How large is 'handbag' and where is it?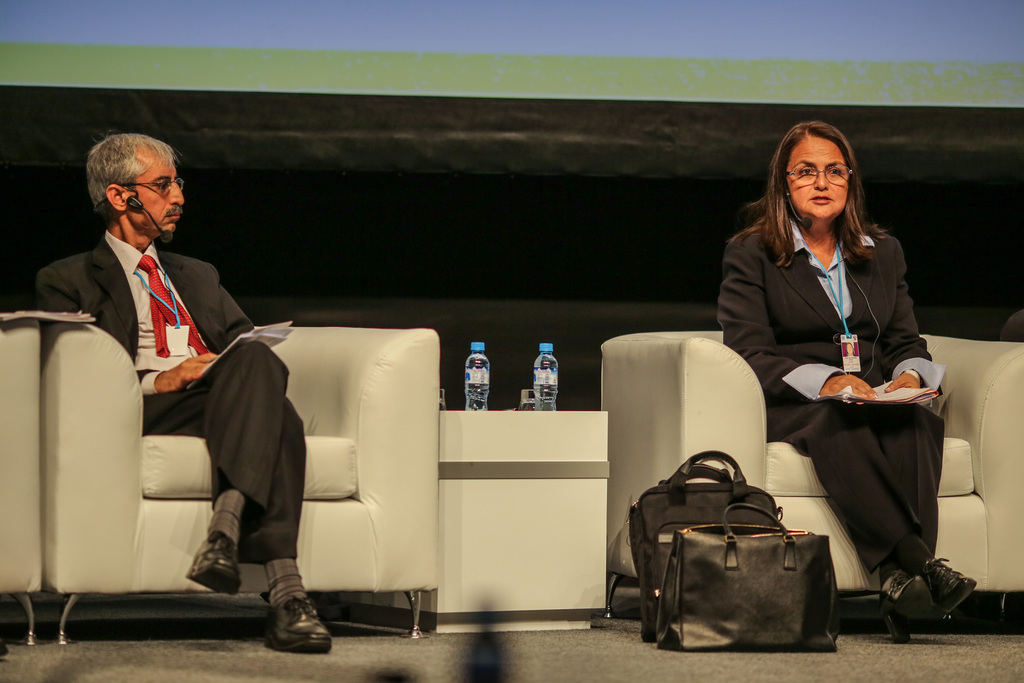
Bounding box: 648, 504, 837, 657.
